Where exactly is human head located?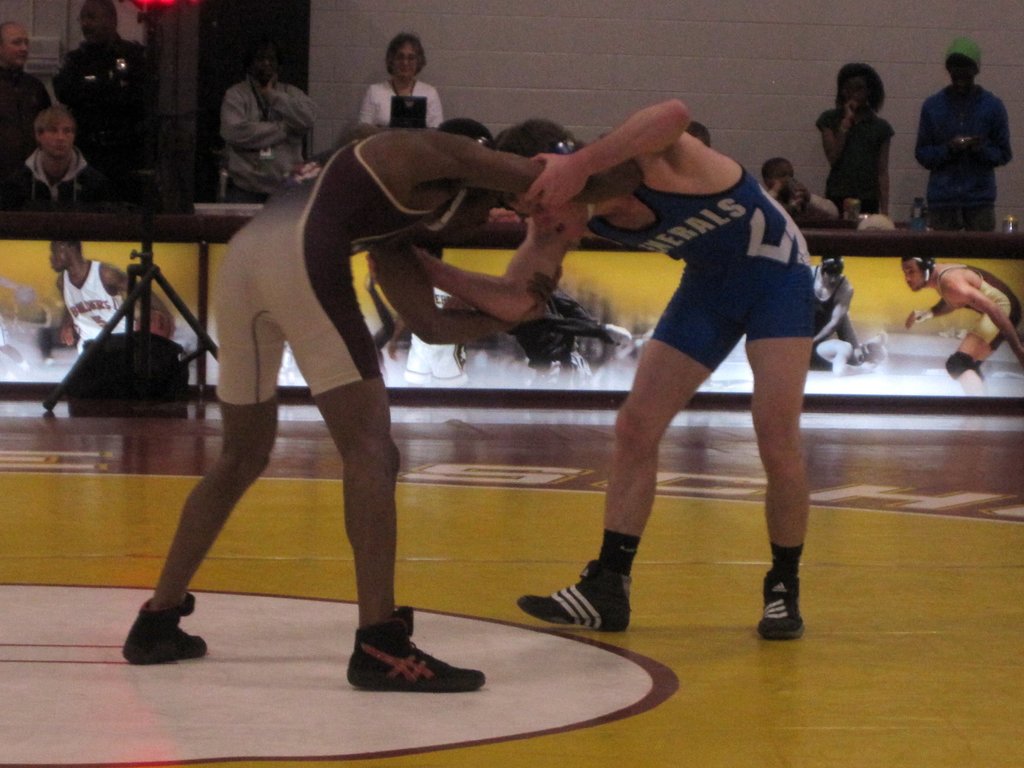
Its bounding box is x1=385 y1=33 x2=425 y2=81.
